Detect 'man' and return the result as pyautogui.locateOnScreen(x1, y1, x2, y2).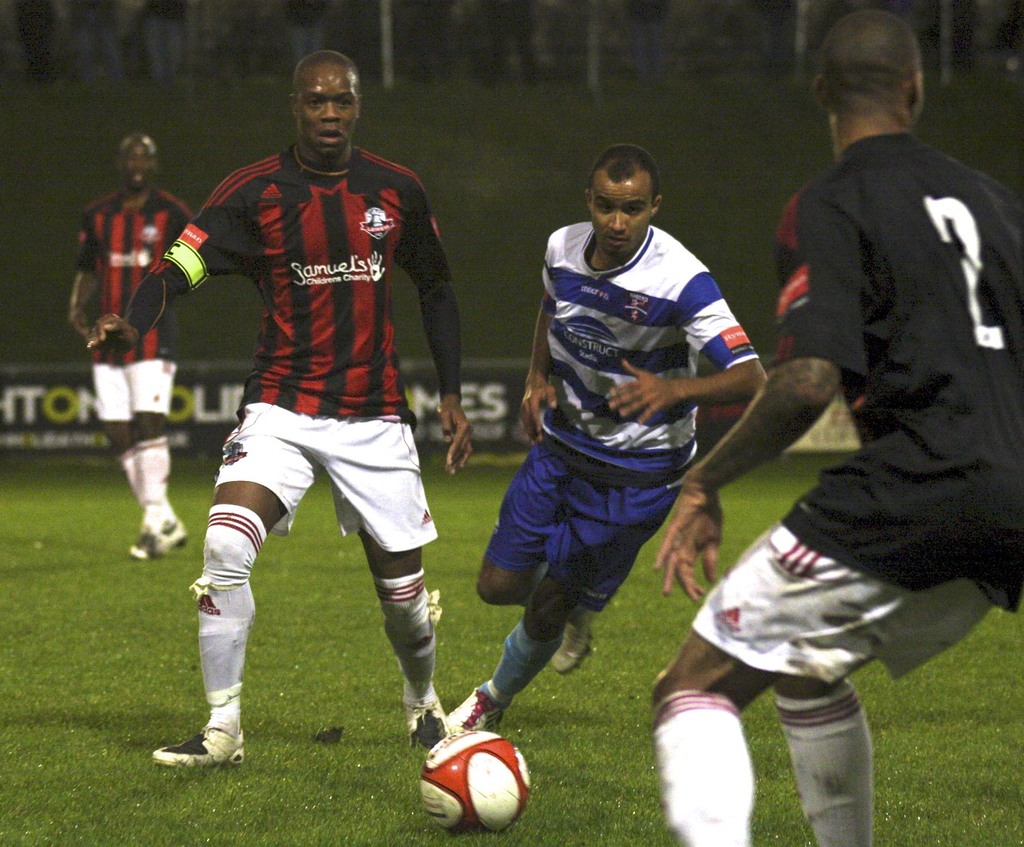
pyautogui.locateOnScreen(96, 47, 481, 768).
